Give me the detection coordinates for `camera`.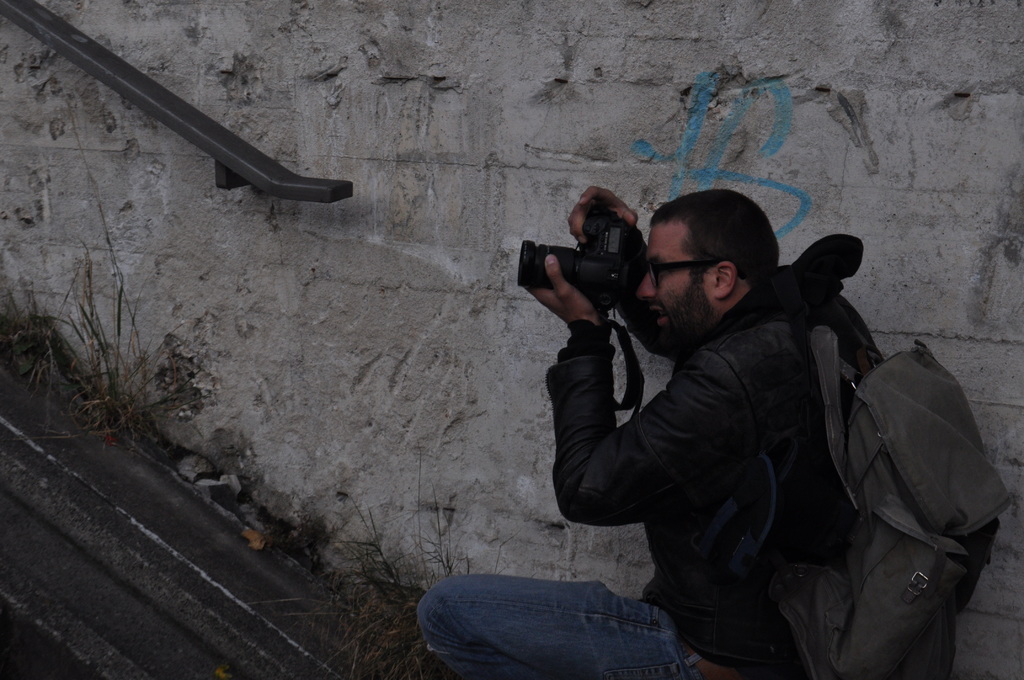
[514, 208, 648, 313].
